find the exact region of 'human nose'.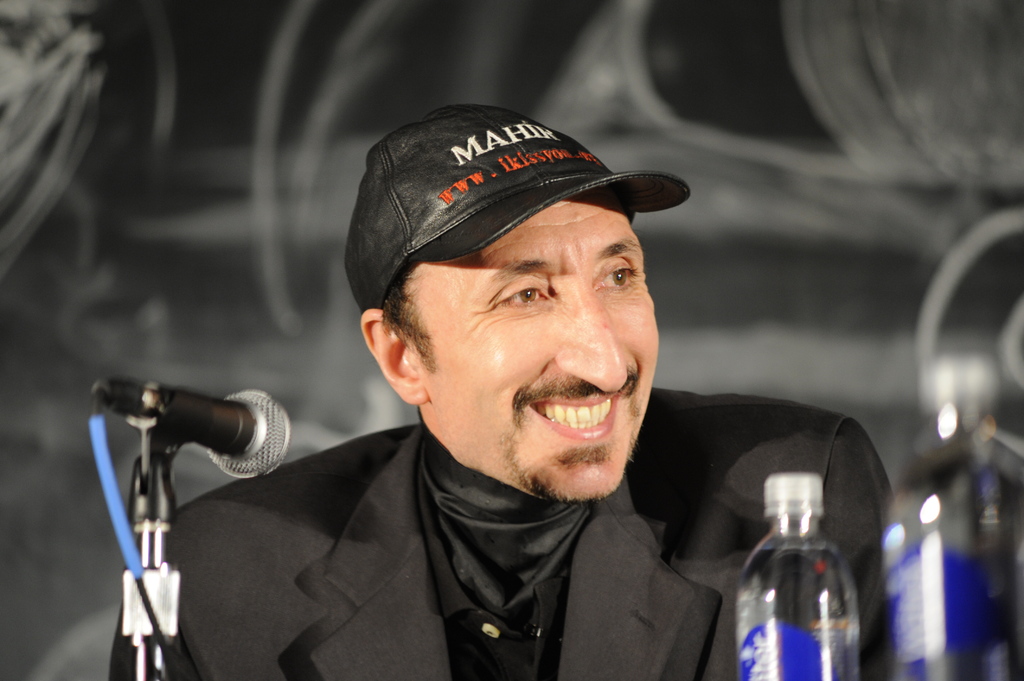
Exact region: <bbox>552, 290, 626, 392</bbox>.
